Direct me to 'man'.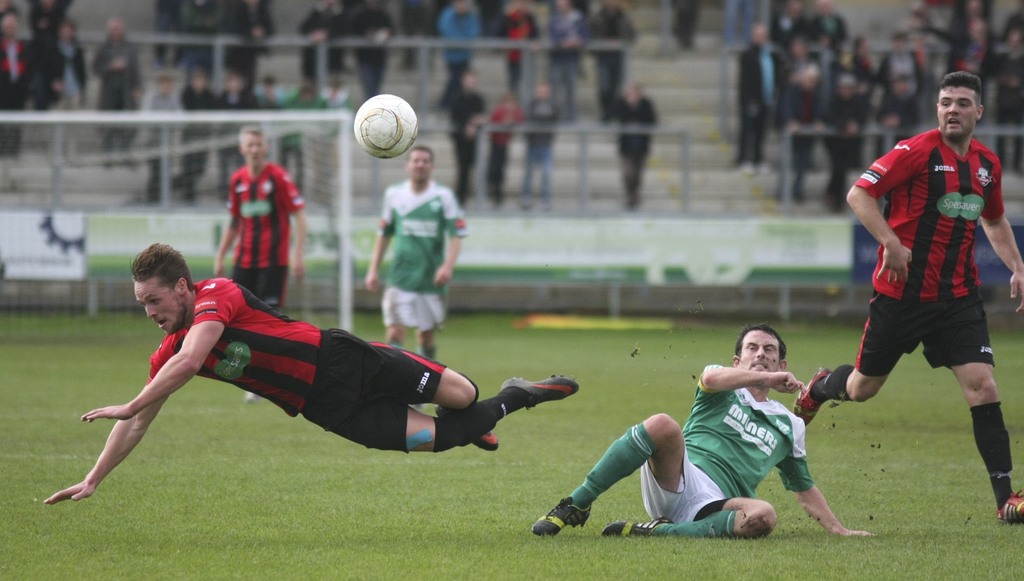
Direction: Rect(94, 18, 145, 164).
